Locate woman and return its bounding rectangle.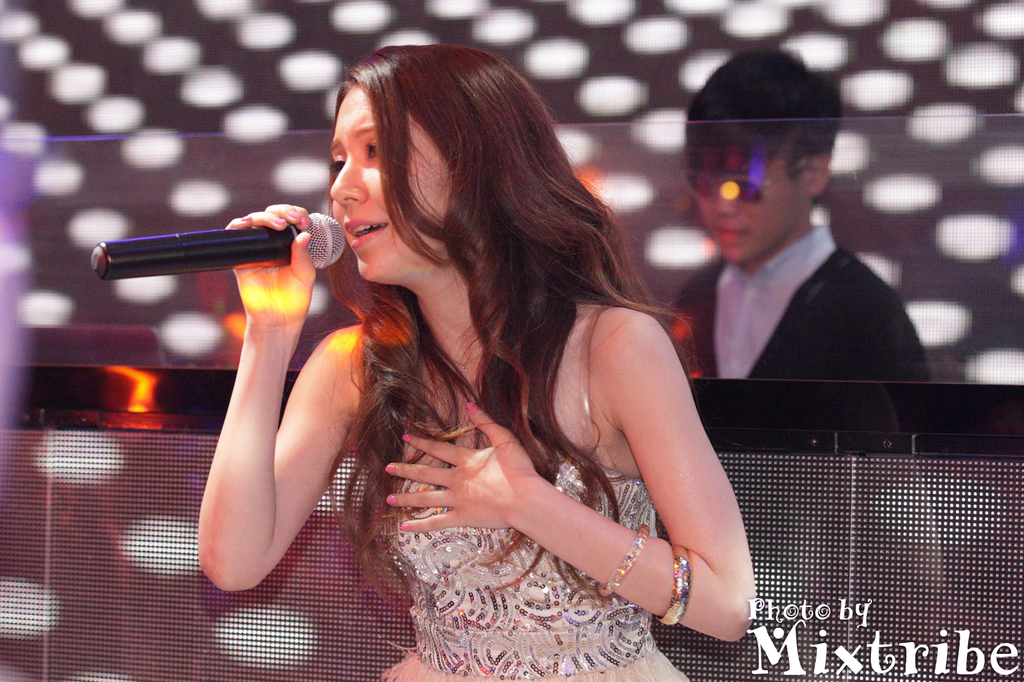
left=180, top=64, right=745, bottom=658.
